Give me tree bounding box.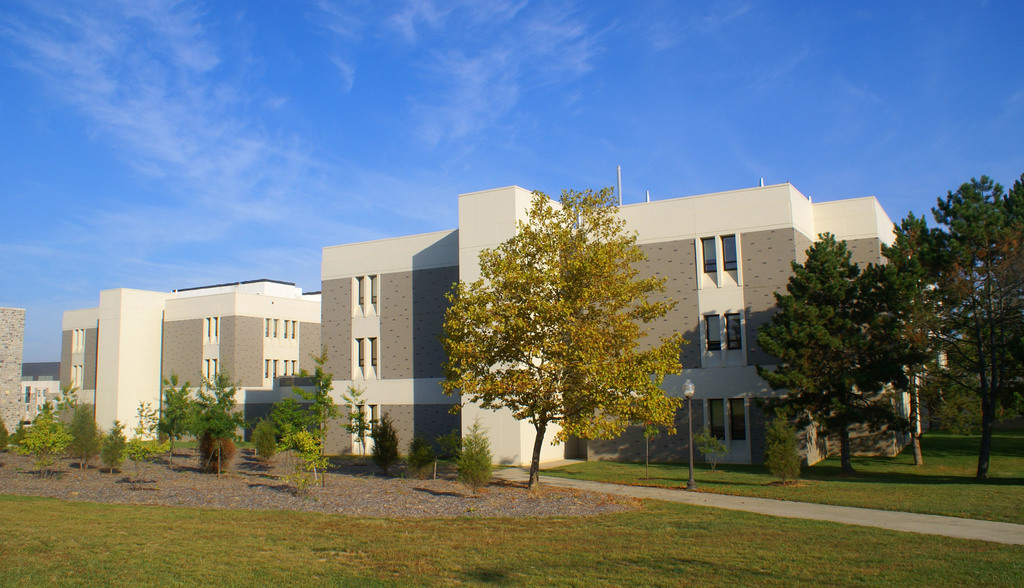
{"left": 124, "top": 399, "right": 157, "bottom": 484}.
